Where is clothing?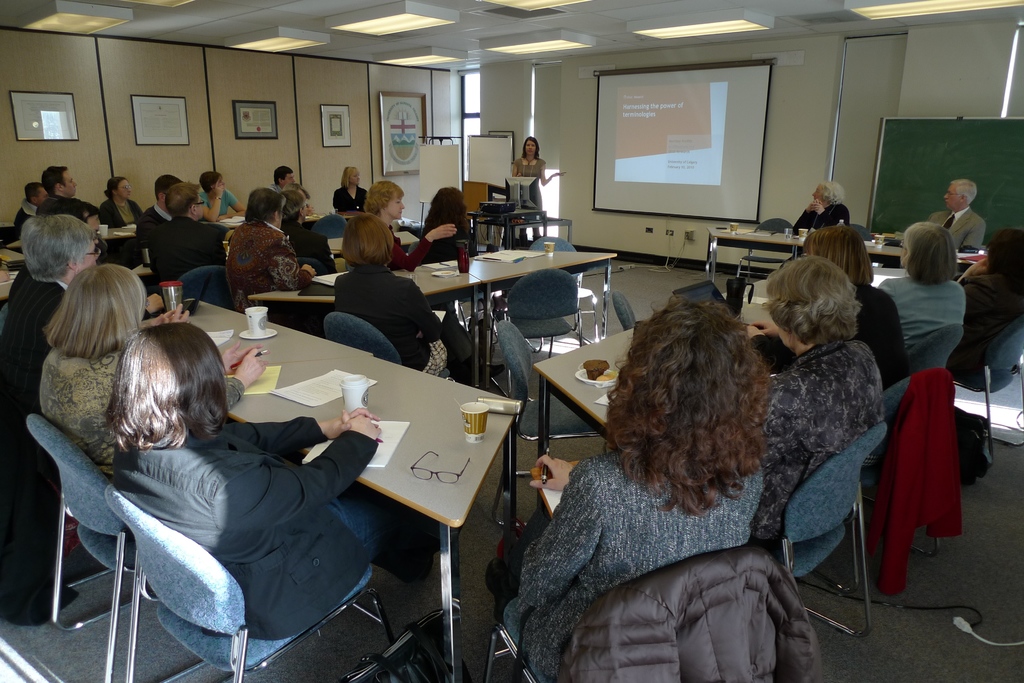
x1=205 y1=192 x2=239 y2=222.
